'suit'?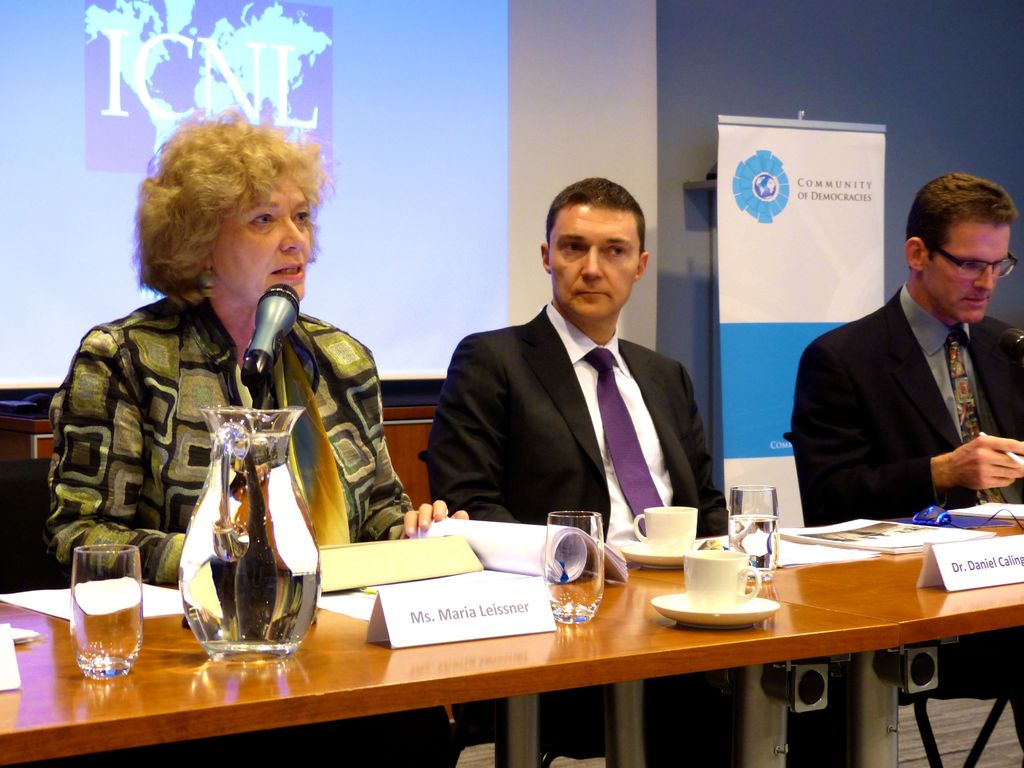
(428, 200, 716, 566)
